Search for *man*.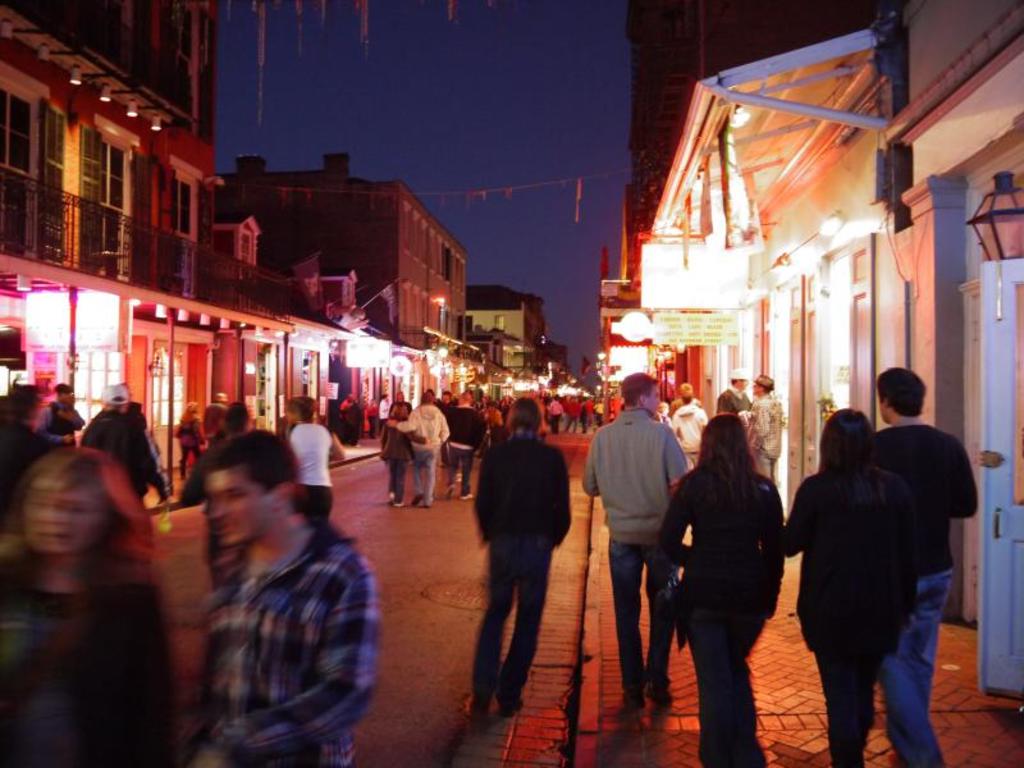
Found at x1=867, y1=364, x2=979, y2=767.
